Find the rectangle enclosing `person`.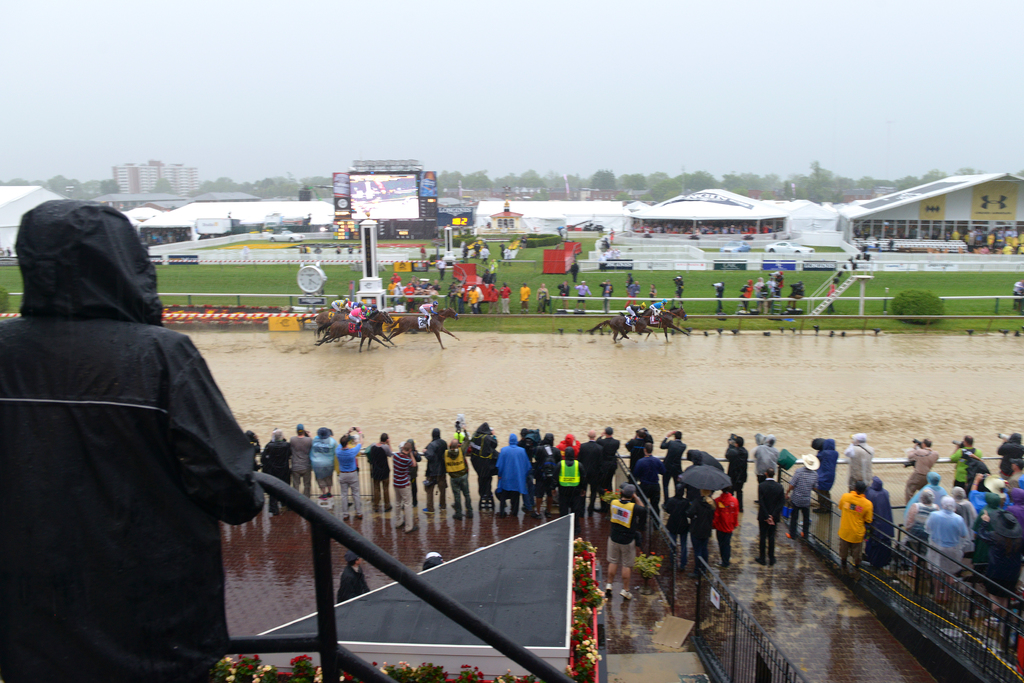
{"x1": 587, "y1": 422, "x2": 616, "y2": 490}.
